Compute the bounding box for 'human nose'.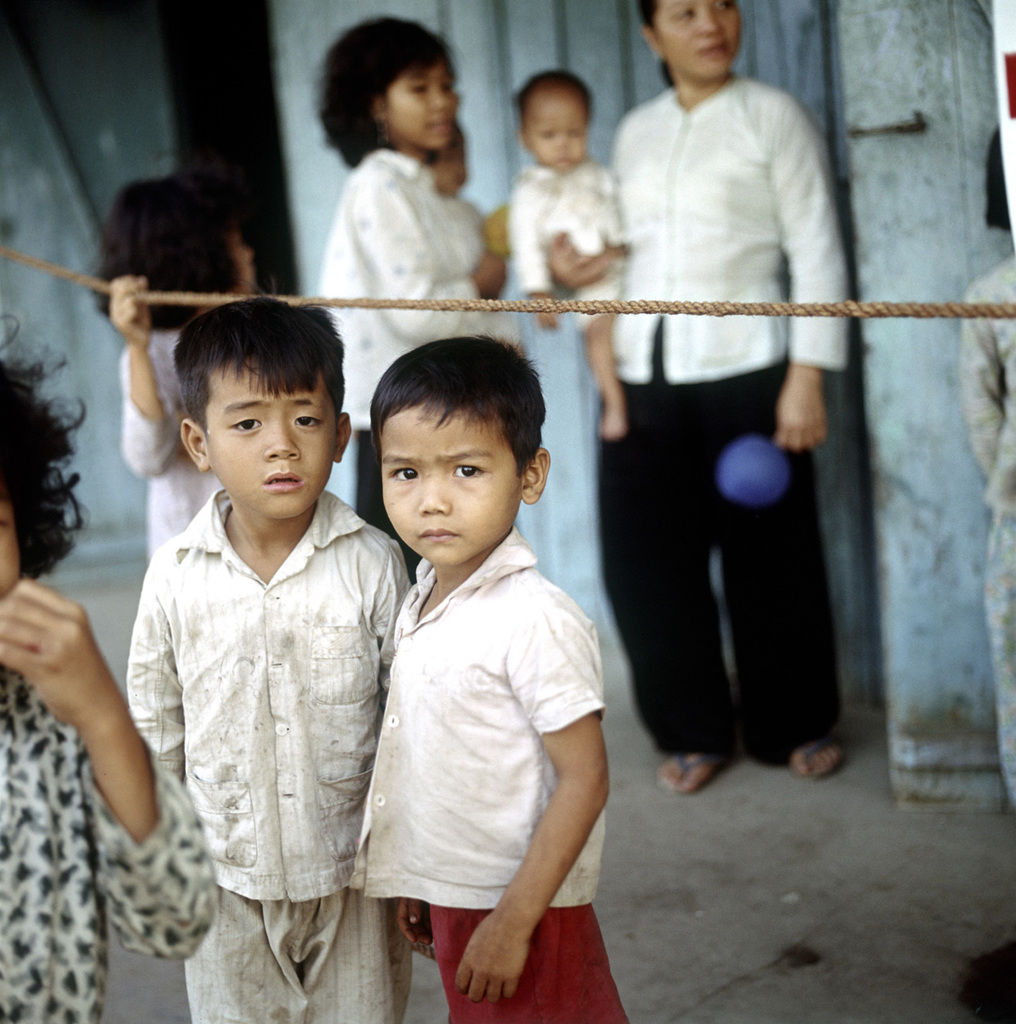
BBox(269, 422, 295, 463).
